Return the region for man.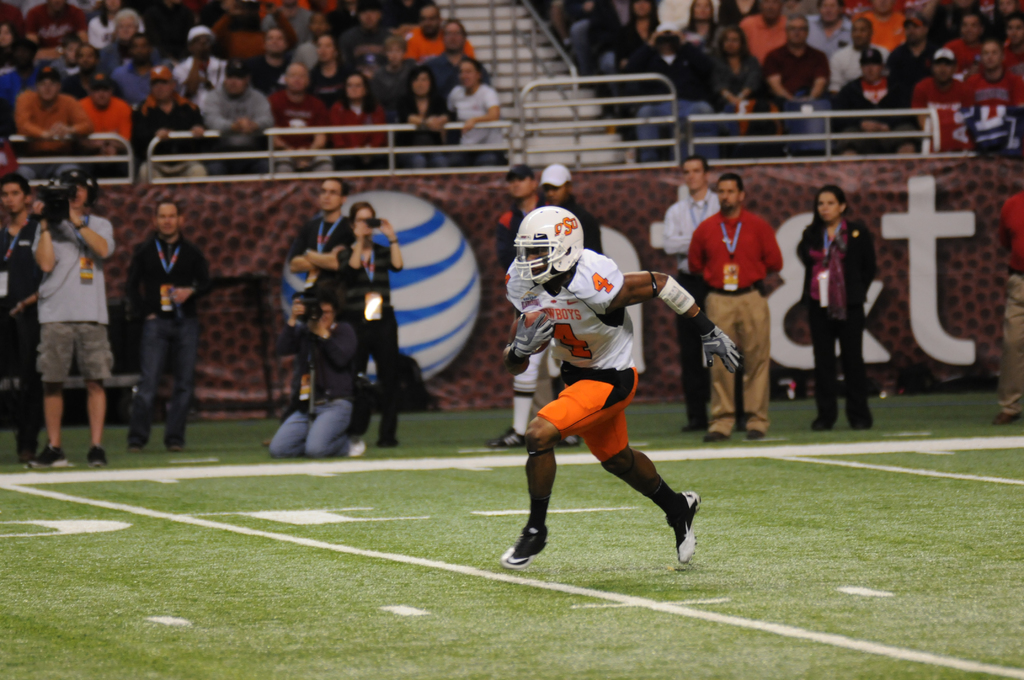
238:17:296:90.
